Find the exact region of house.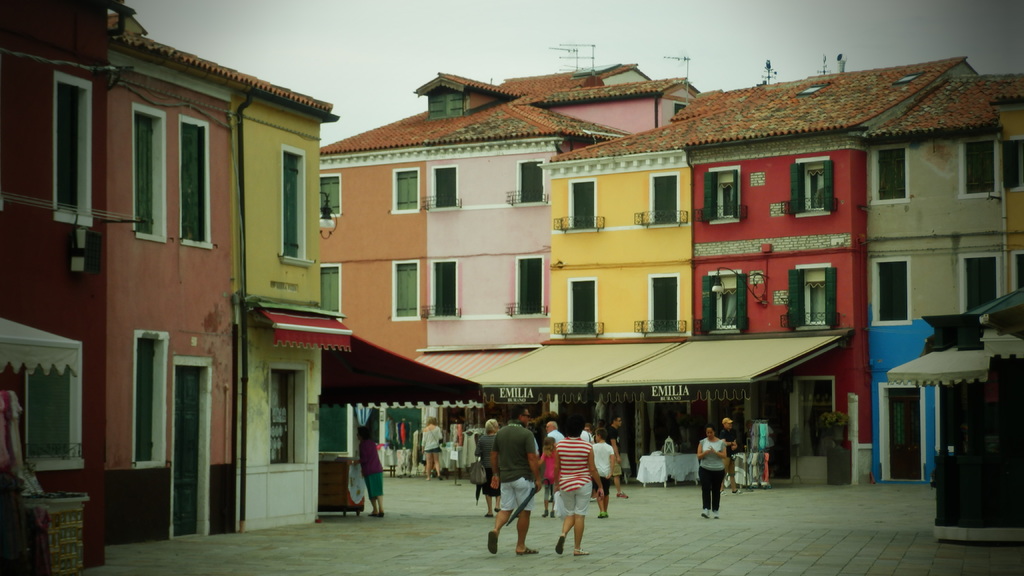
Exact region: Rect(100, 20, 253, 544).
